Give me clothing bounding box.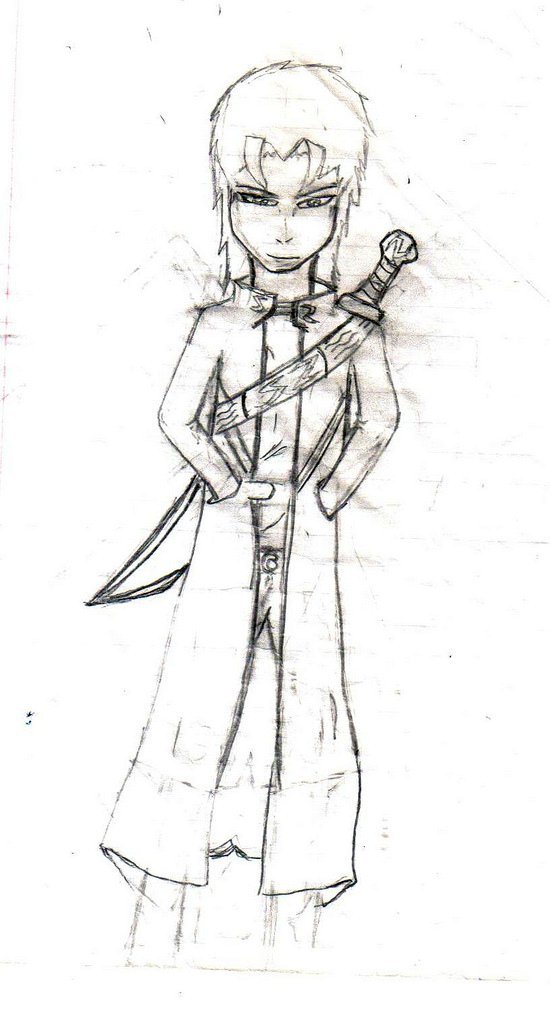
[left=91, top=268, right=407, bottom=963].
